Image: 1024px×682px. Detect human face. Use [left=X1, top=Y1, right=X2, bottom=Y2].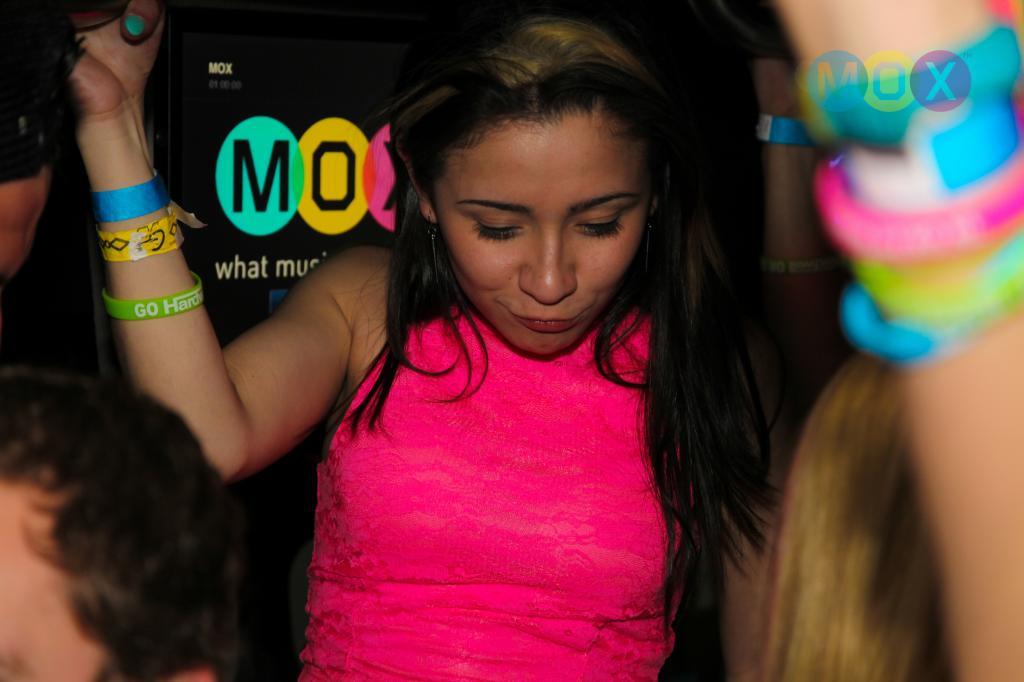
[left=433, top=110, right=650, bottom=361].
